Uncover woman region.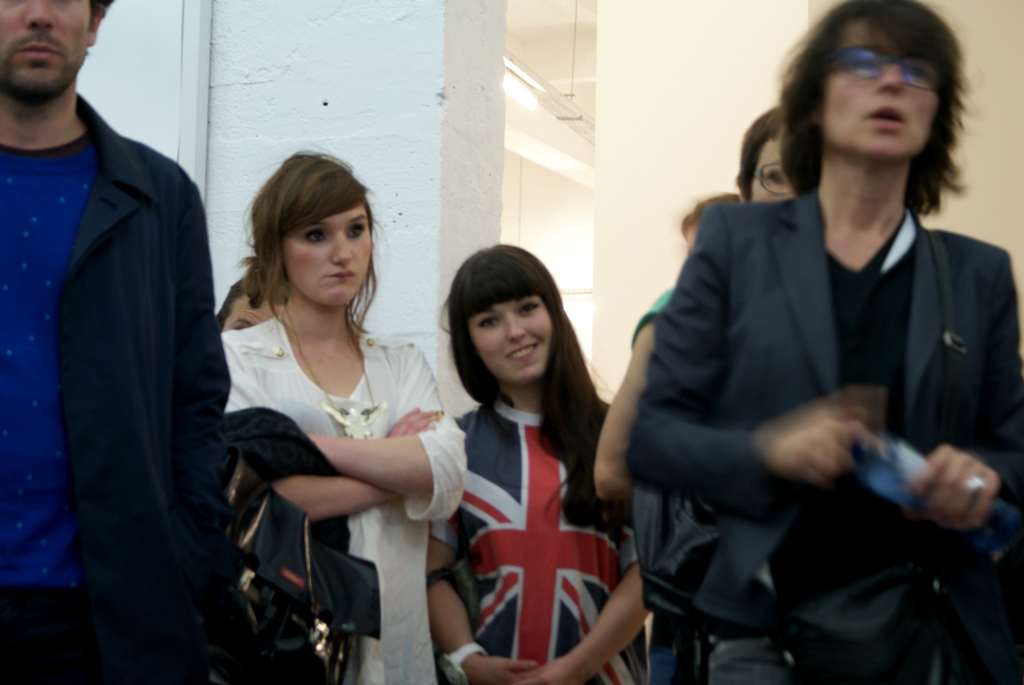
Uncovered: (593, 105, 796, 684).
